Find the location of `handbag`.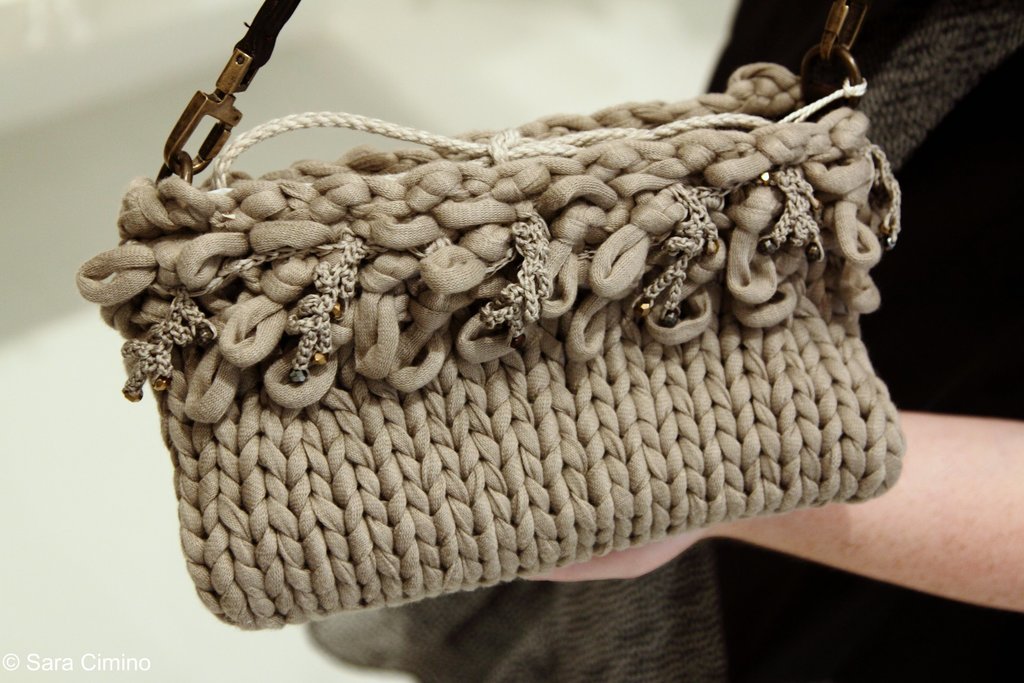
Location: select_region(72, 0, 913, 637).
